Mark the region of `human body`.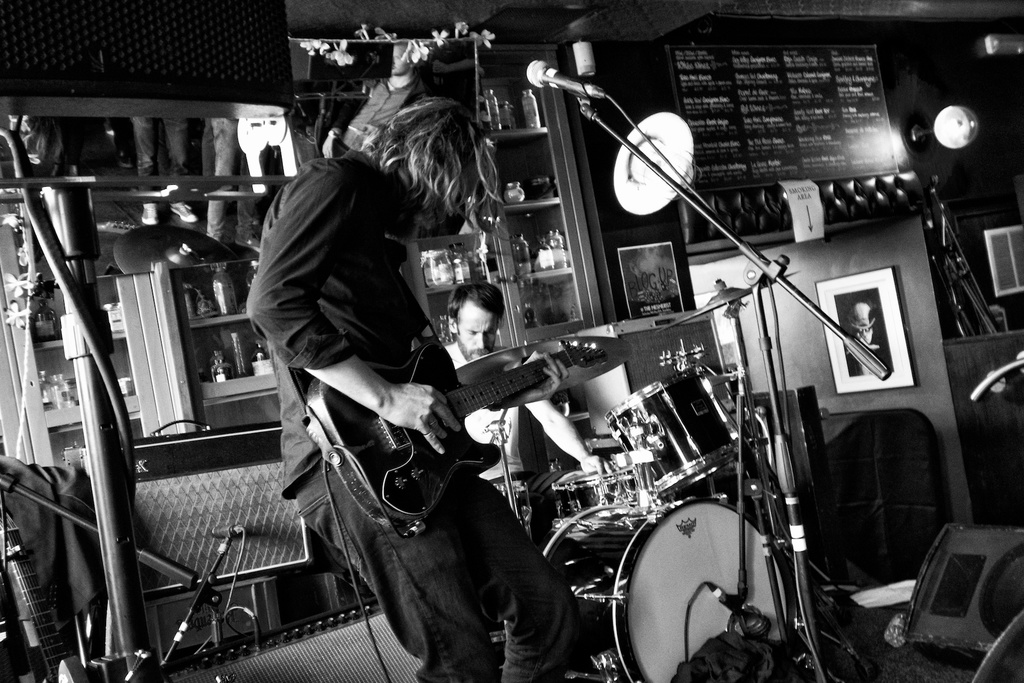
Region: [x1=275, y1=106, x2=556, y2=661].
